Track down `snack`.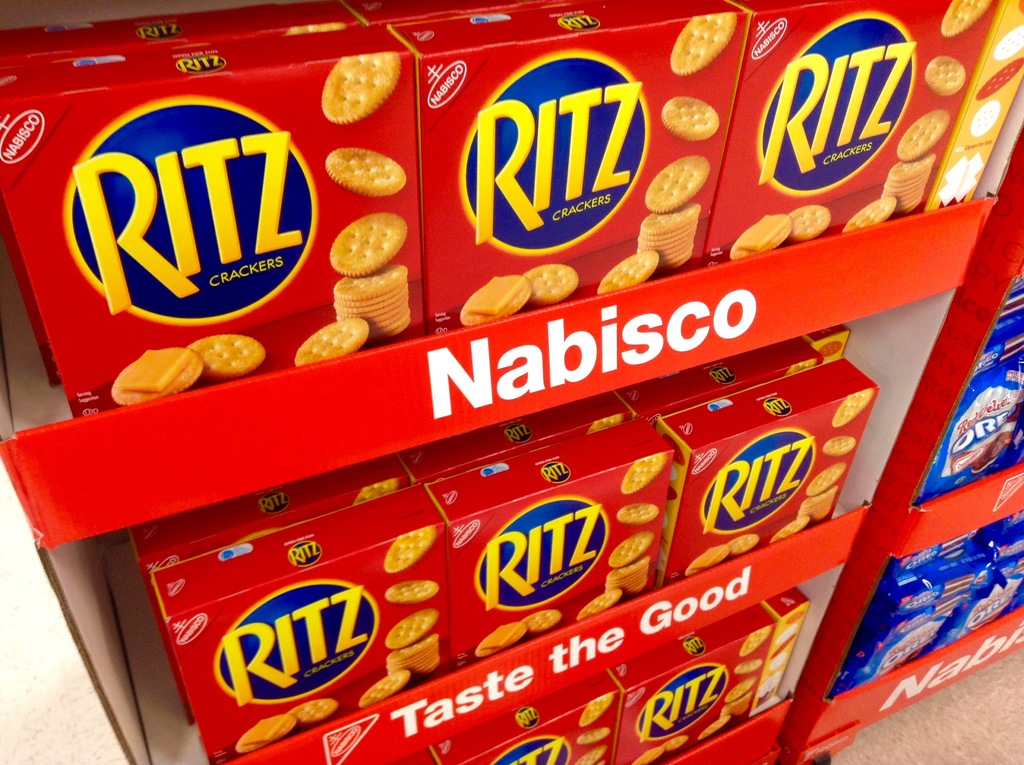
Tracked to bbox=[528, 266, 581, 307].
